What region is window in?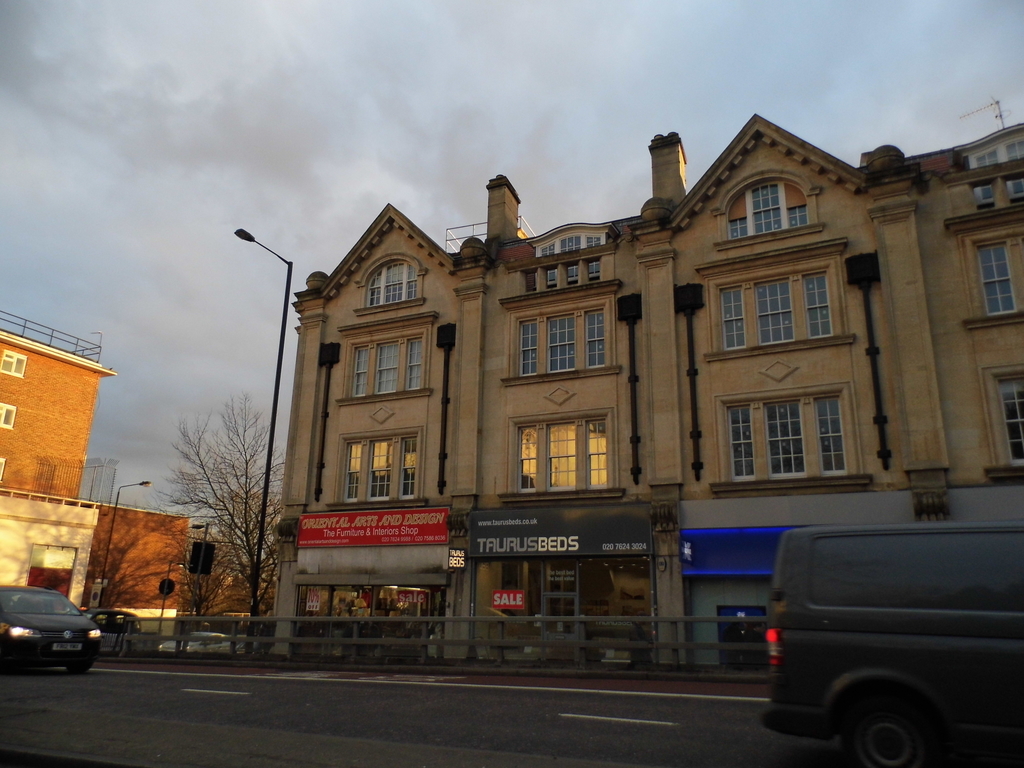
BBox(588, 417, 605, 484).
